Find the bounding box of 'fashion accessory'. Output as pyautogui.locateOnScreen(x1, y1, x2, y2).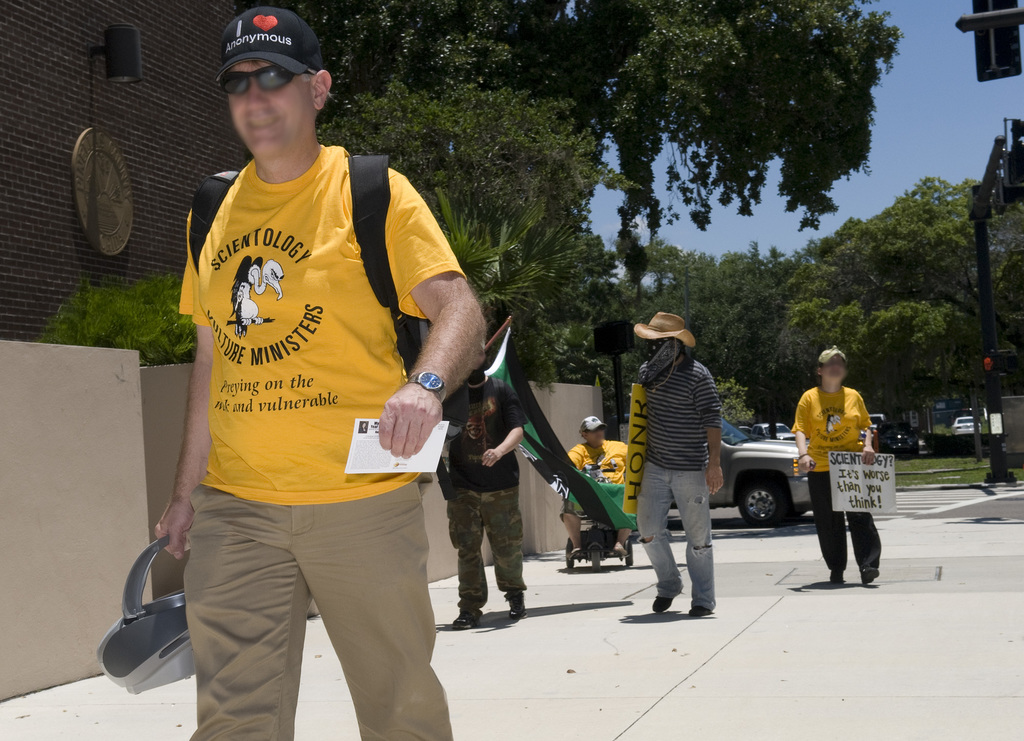
pyautogui.locateOnScreen(653, 598, 671, 613).
